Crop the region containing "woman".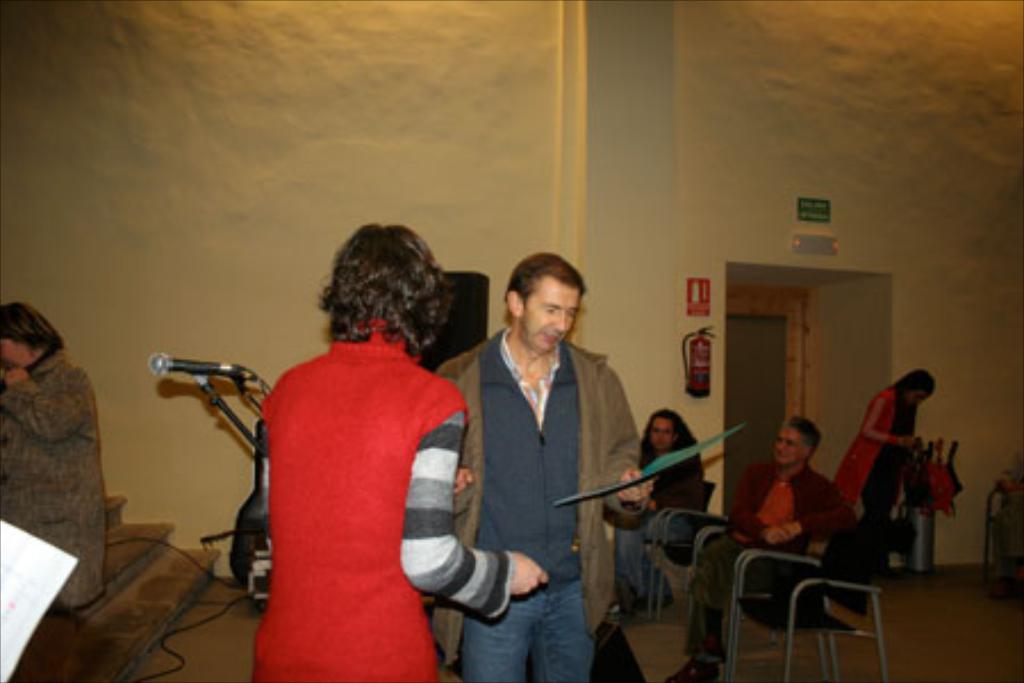
Crop region: Rect(0, 303, 107, 608).
